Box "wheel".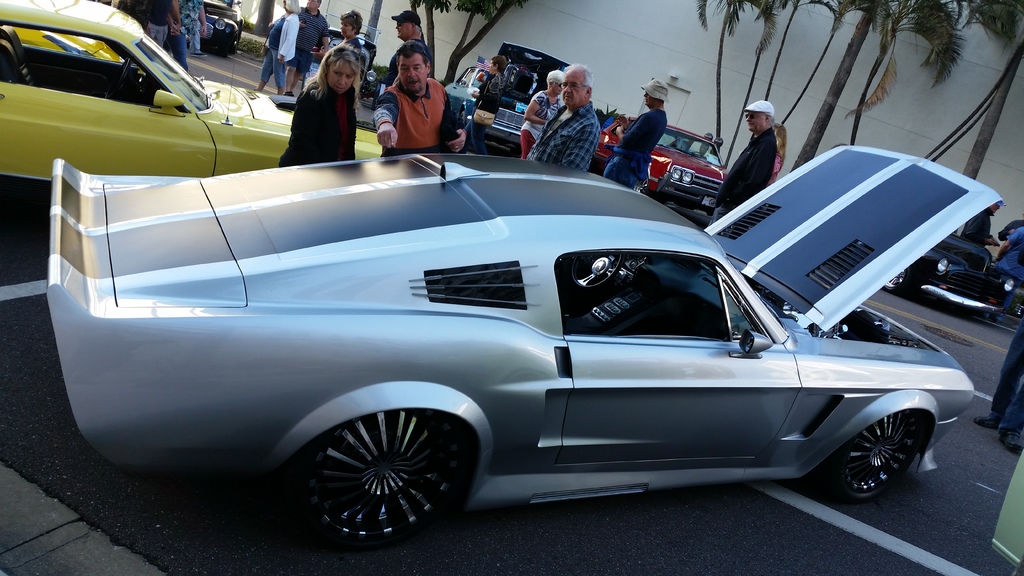
box=[289, 406, 458, 551].
